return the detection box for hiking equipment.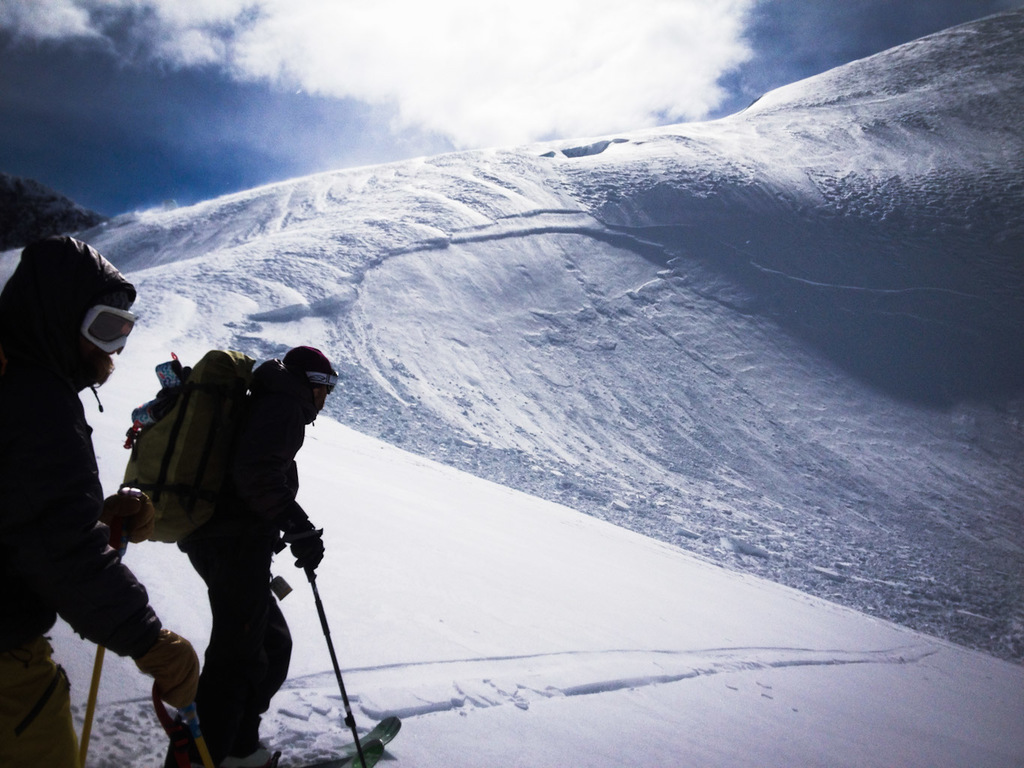
bbox(109, 346, 270, 542).
